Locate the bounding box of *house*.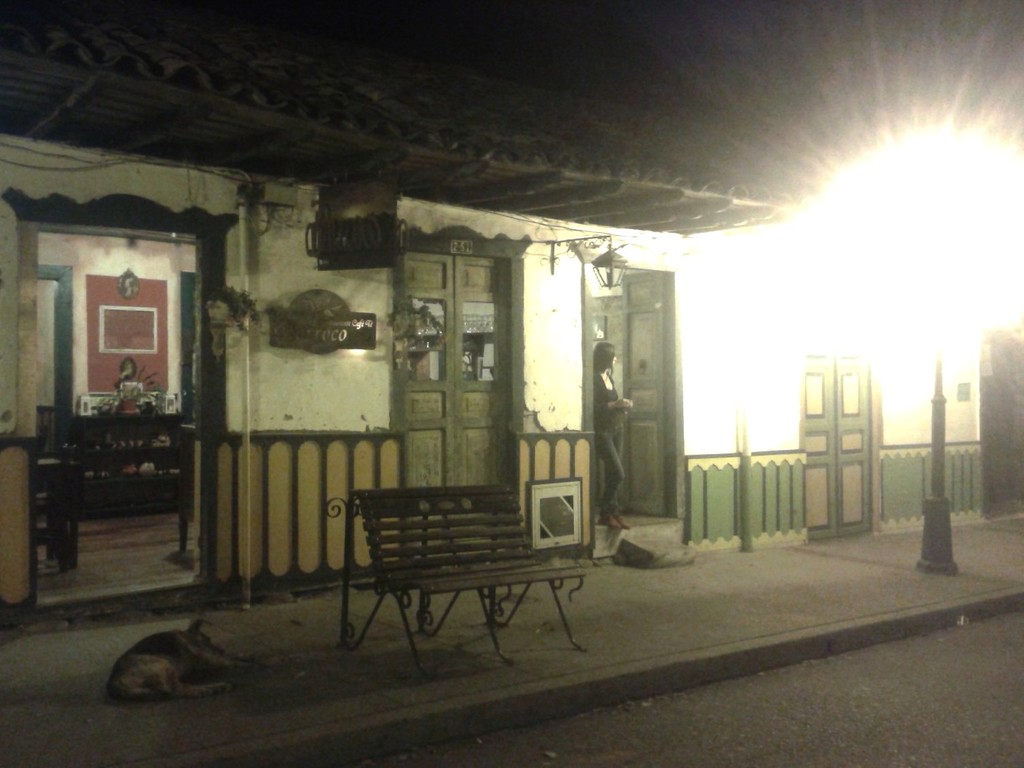
Bounding box: bbox=(0, 0, 1023, 767).
